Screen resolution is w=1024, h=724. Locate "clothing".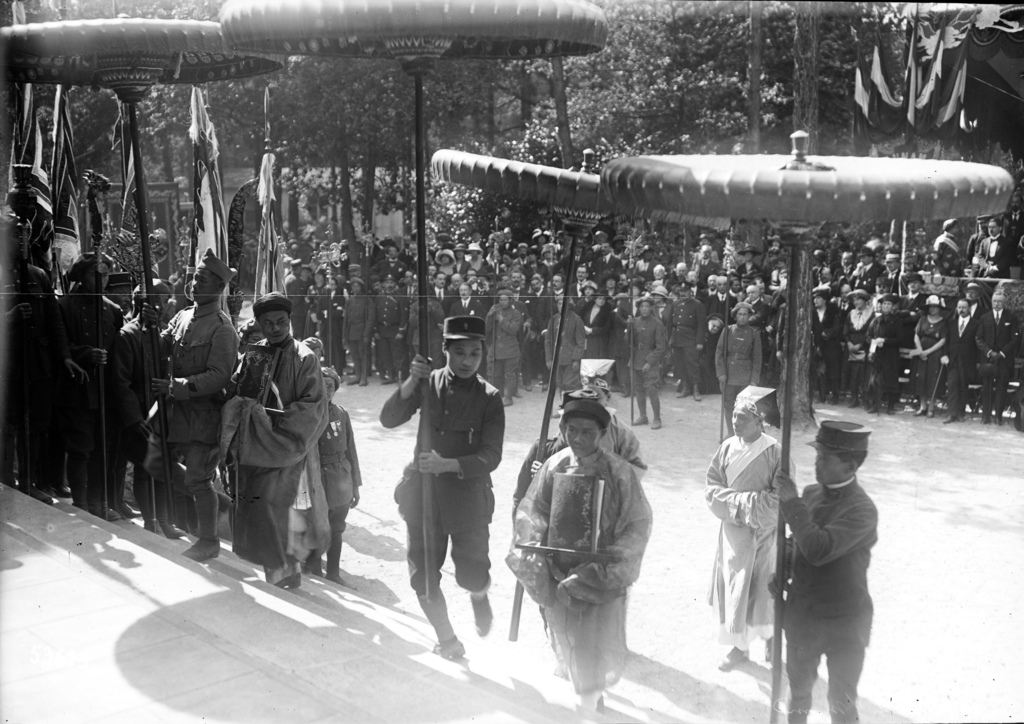
715/321/762/431.
